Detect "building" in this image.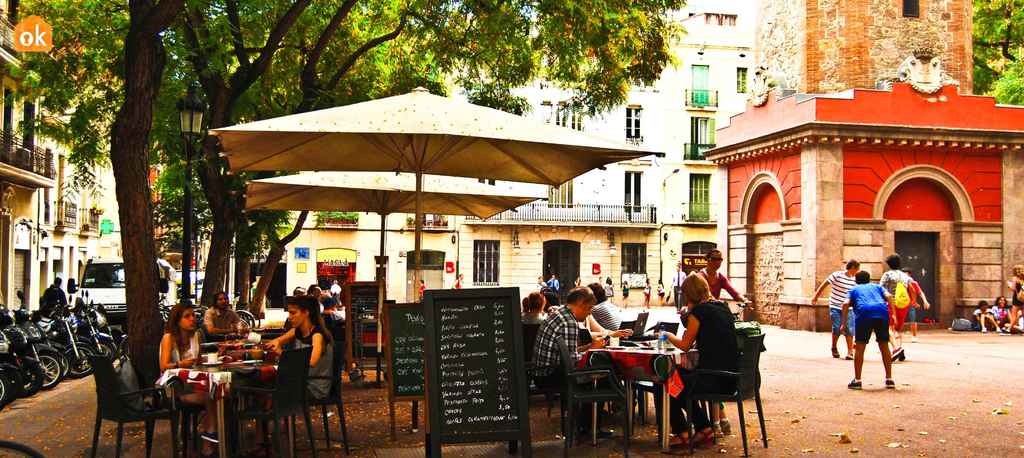
Detection: BBox(257, 2, 764, 318).
